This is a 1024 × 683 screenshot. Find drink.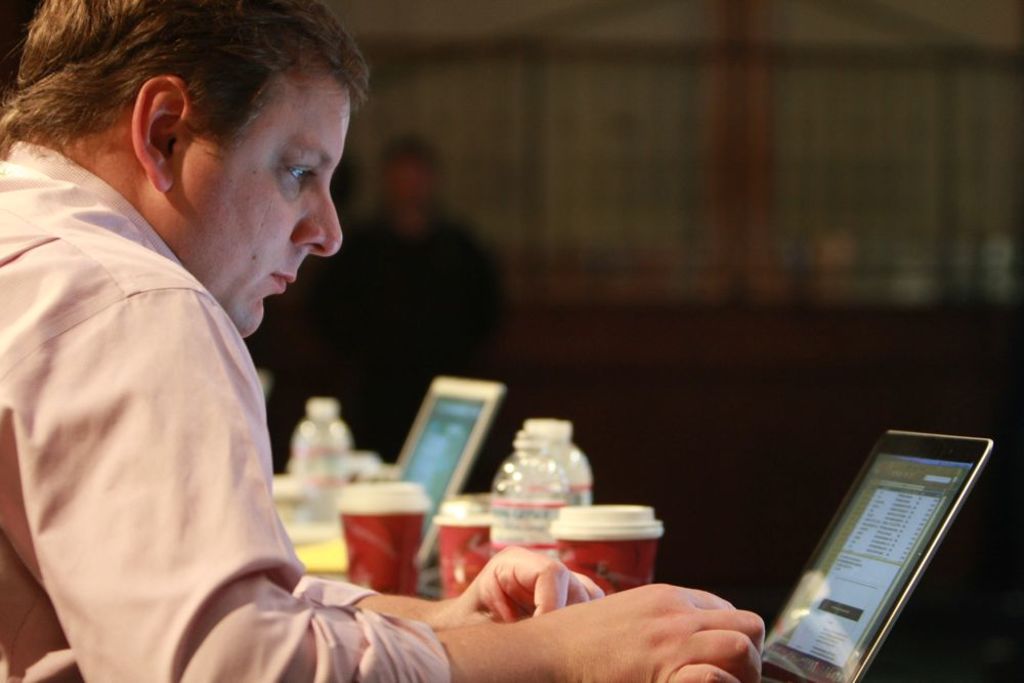
Bounding box: detection(313, 473, 445, 593).
